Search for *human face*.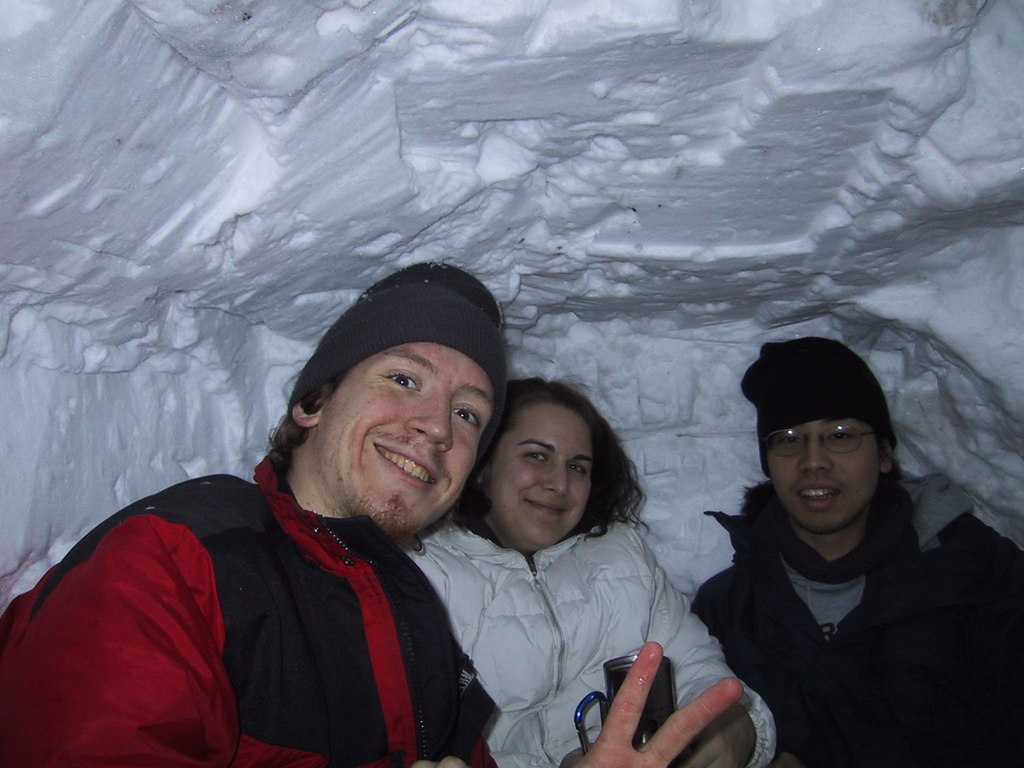
Found at pyautogui.locateOnScreen(760, 418, 884, 534).
